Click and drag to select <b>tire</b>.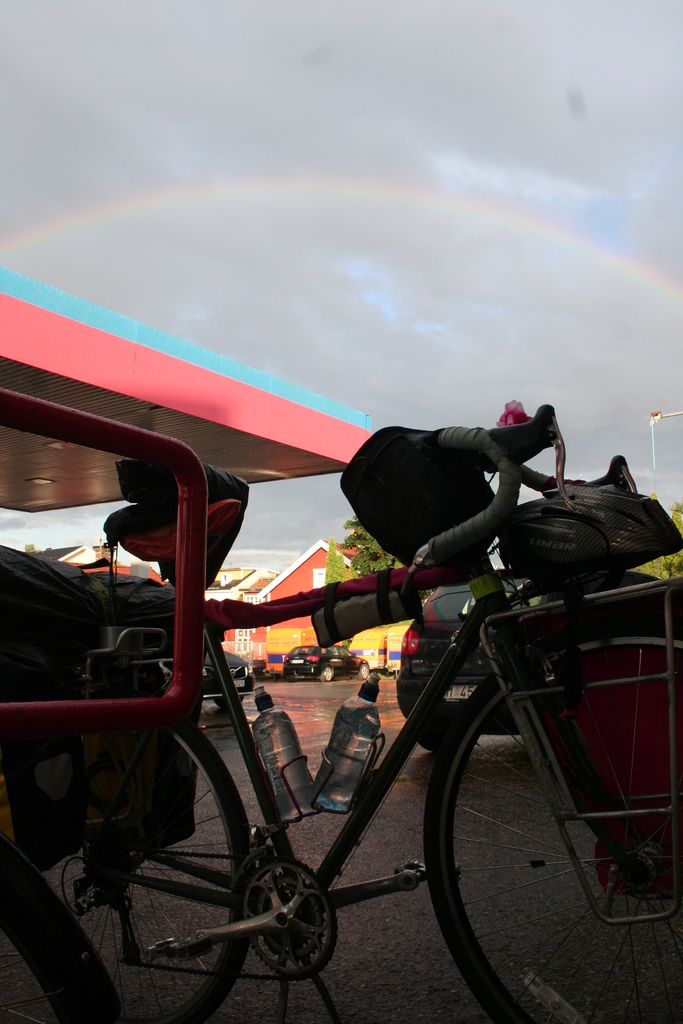
Selection: 356, 659, 370, 682.
